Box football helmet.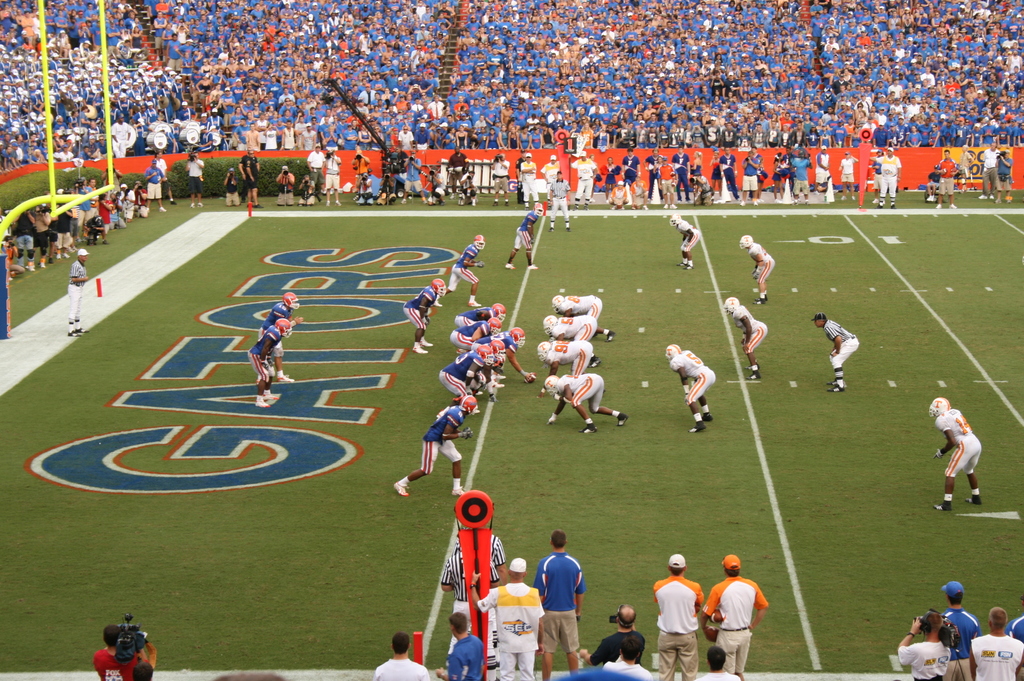
[545,374,560,395].
